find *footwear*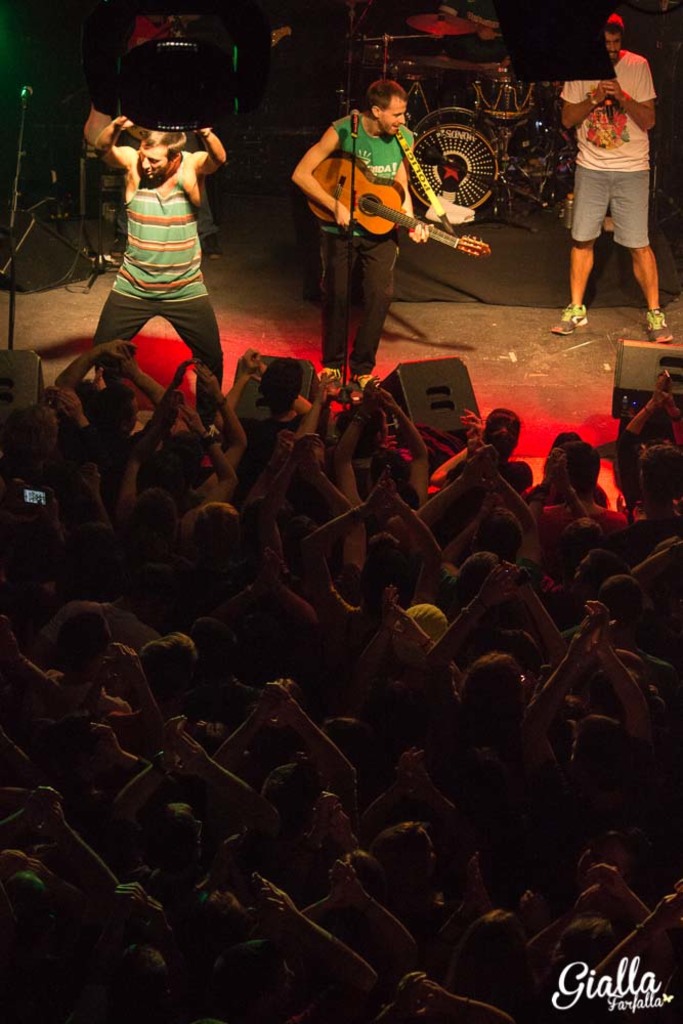
[552,300,593,344]
